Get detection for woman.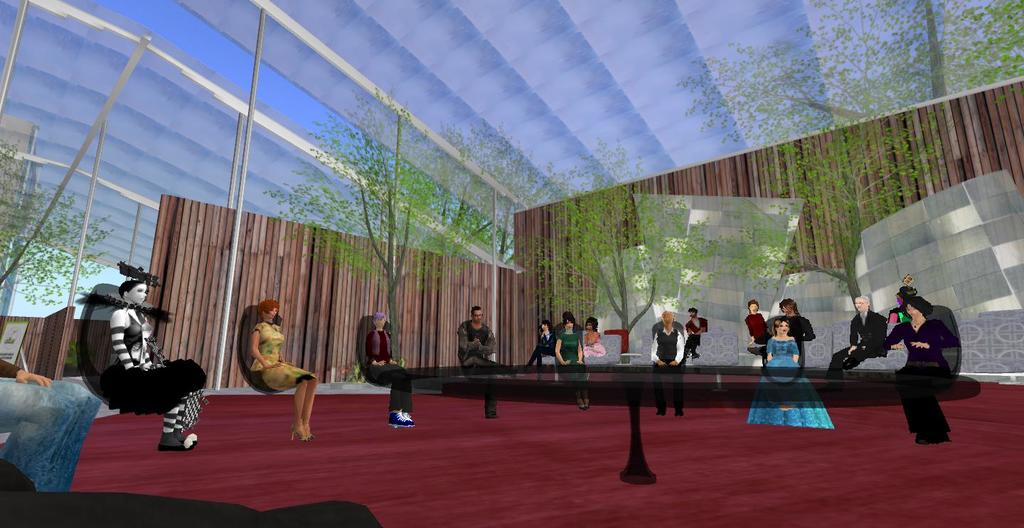
Detection: Rect(885, 296, 961, 445).
